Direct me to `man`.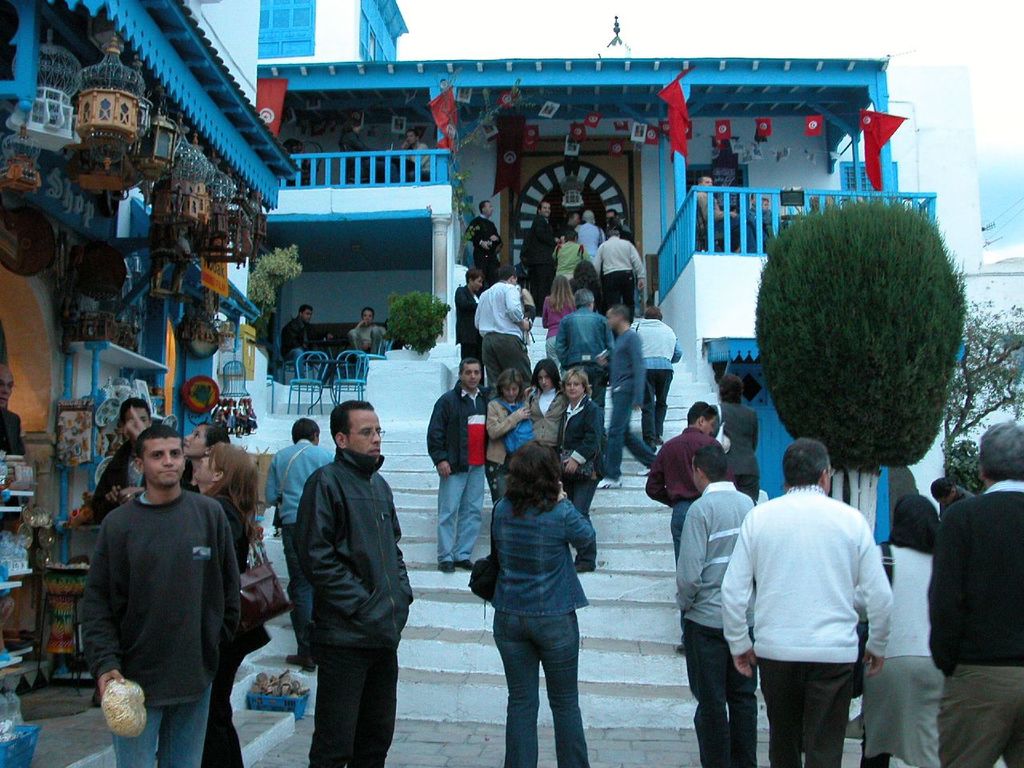
Direction: [x1=676, y1=446, x2=755, y2=767].
